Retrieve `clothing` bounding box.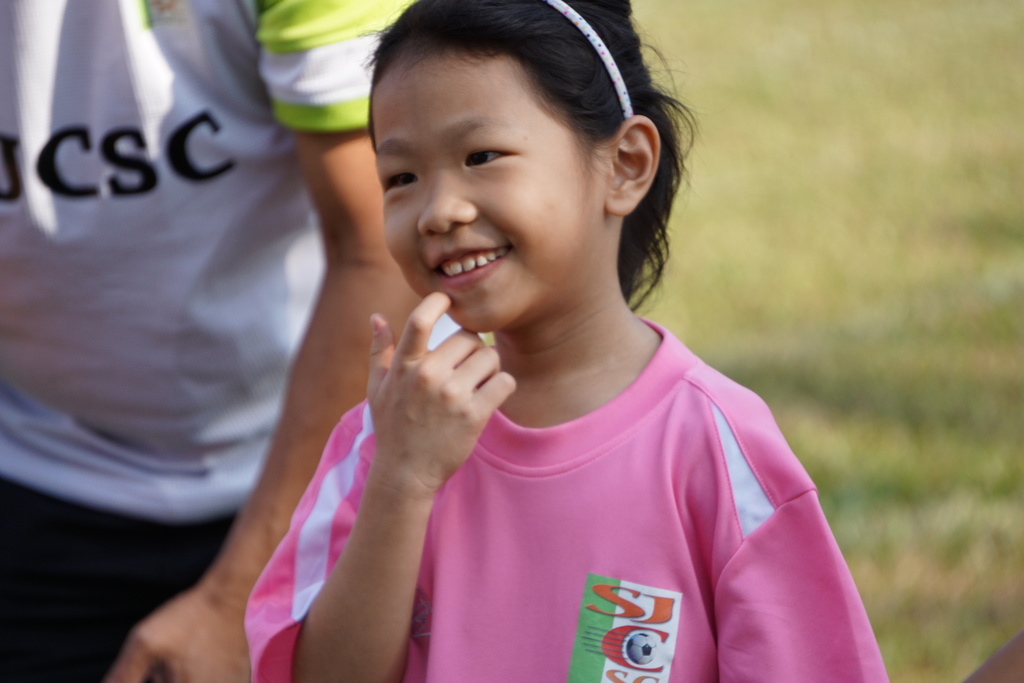
Bounding box: l=1, t=0, r=433, b=682.
